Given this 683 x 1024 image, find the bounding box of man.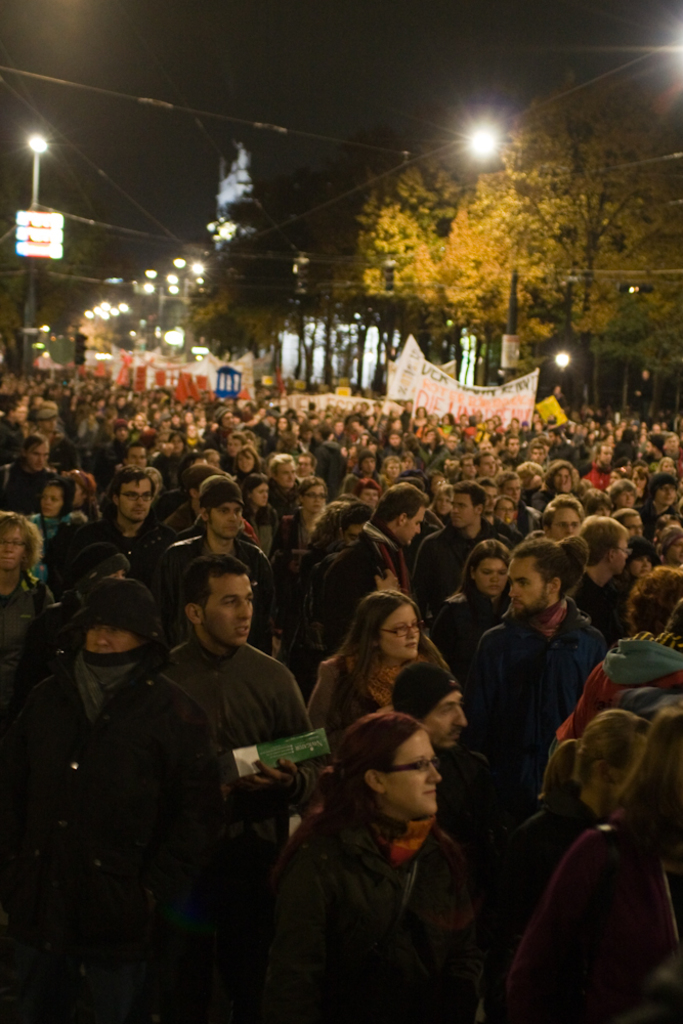
(105,468,168,572).
